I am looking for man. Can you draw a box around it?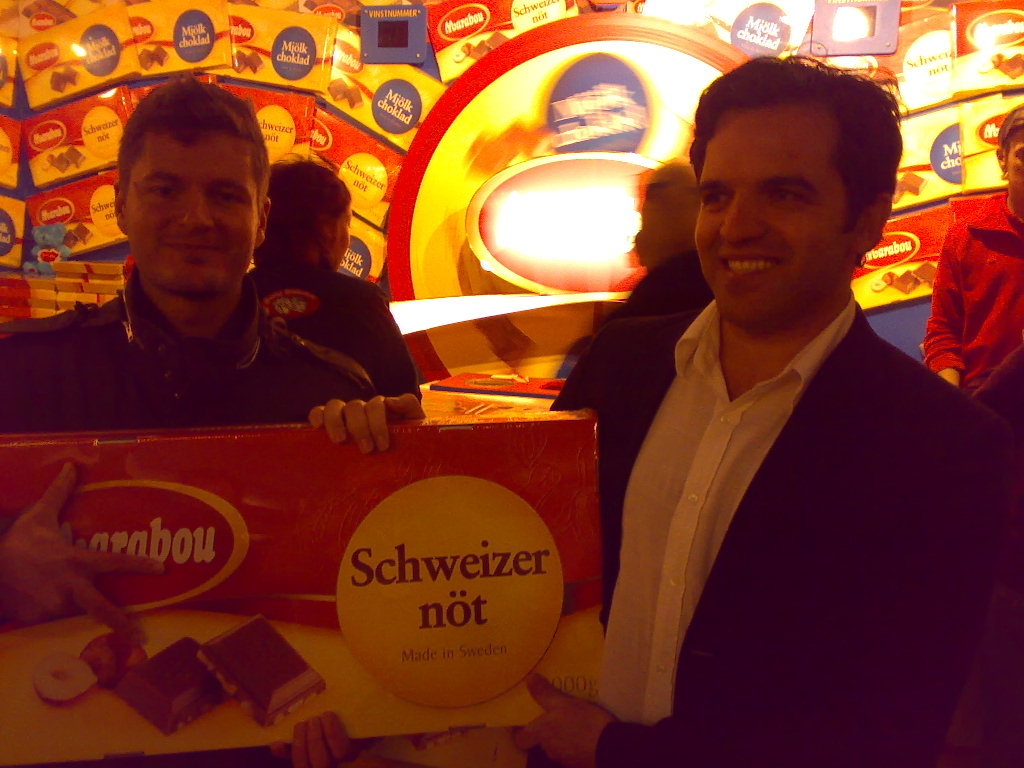
Sure, the bounding box is left=307, top=39, right=1023, bottom=767.
